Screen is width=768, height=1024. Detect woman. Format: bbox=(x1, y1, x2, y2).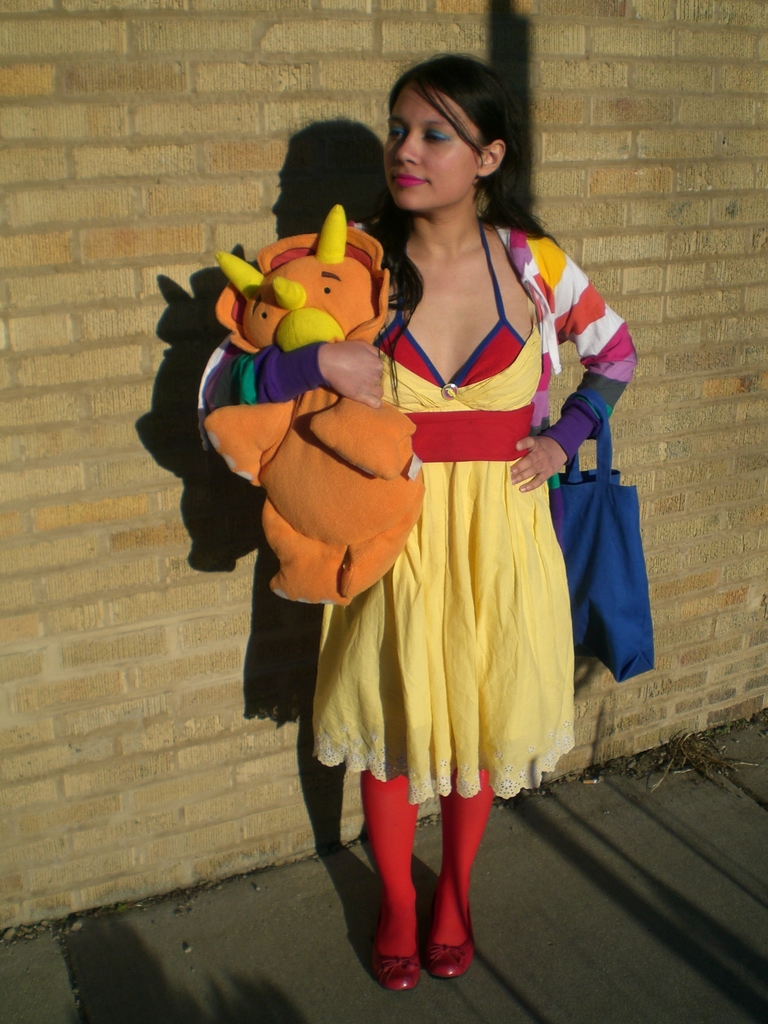
bbox=(232, 81, 600, 911).
